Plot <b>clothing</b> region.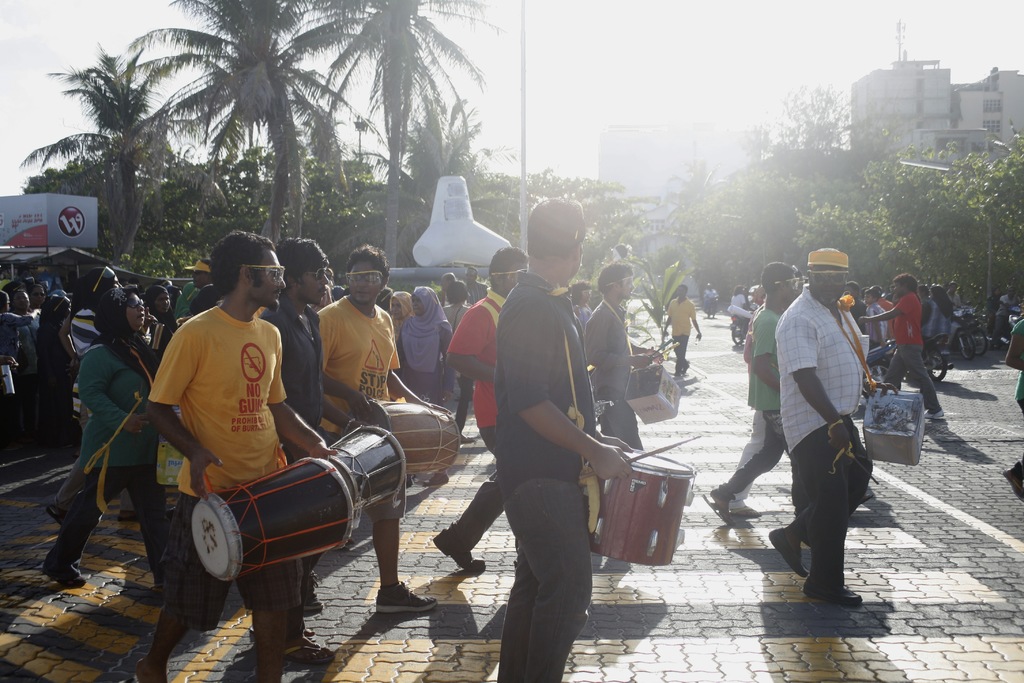
Plotted at l=404, t=284, r=450, b=415.
